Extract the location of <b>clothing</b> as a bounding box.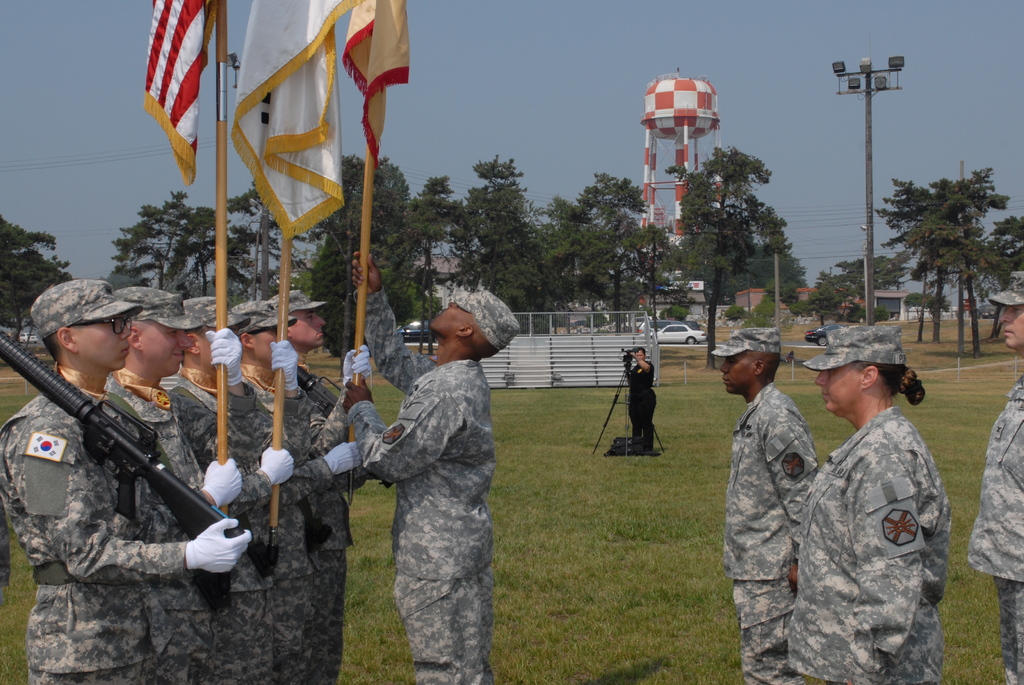
region(968, 377, 1023, 684).
